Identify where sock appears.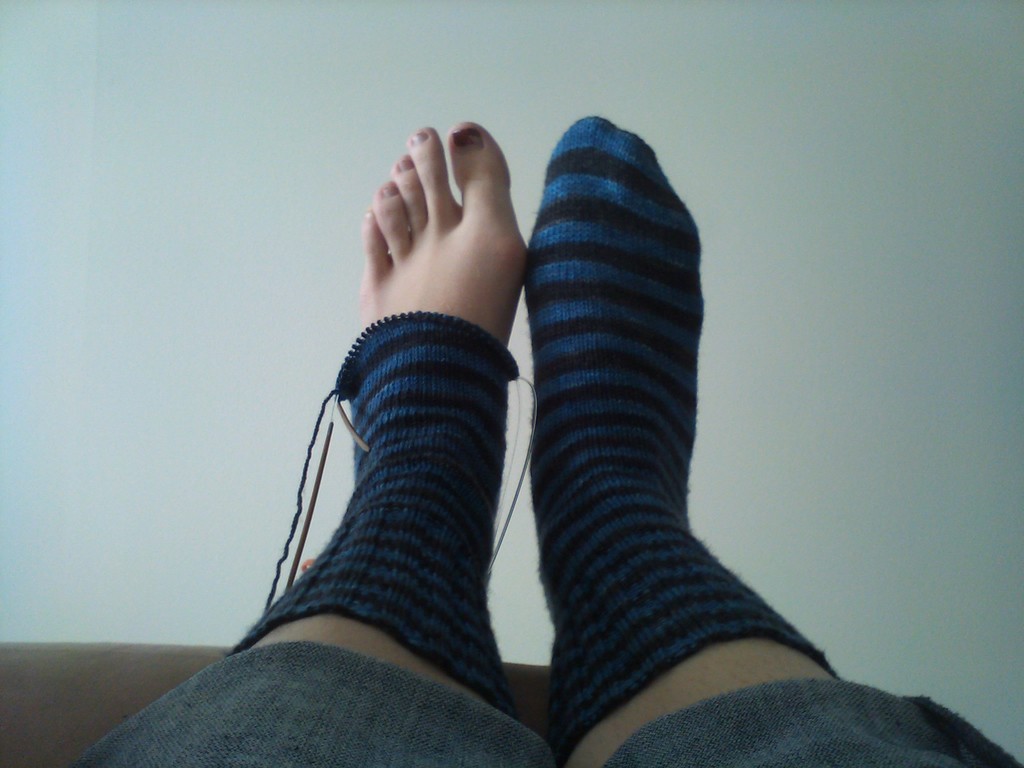
Appears at bbox=(522, 115, 850, 764).
